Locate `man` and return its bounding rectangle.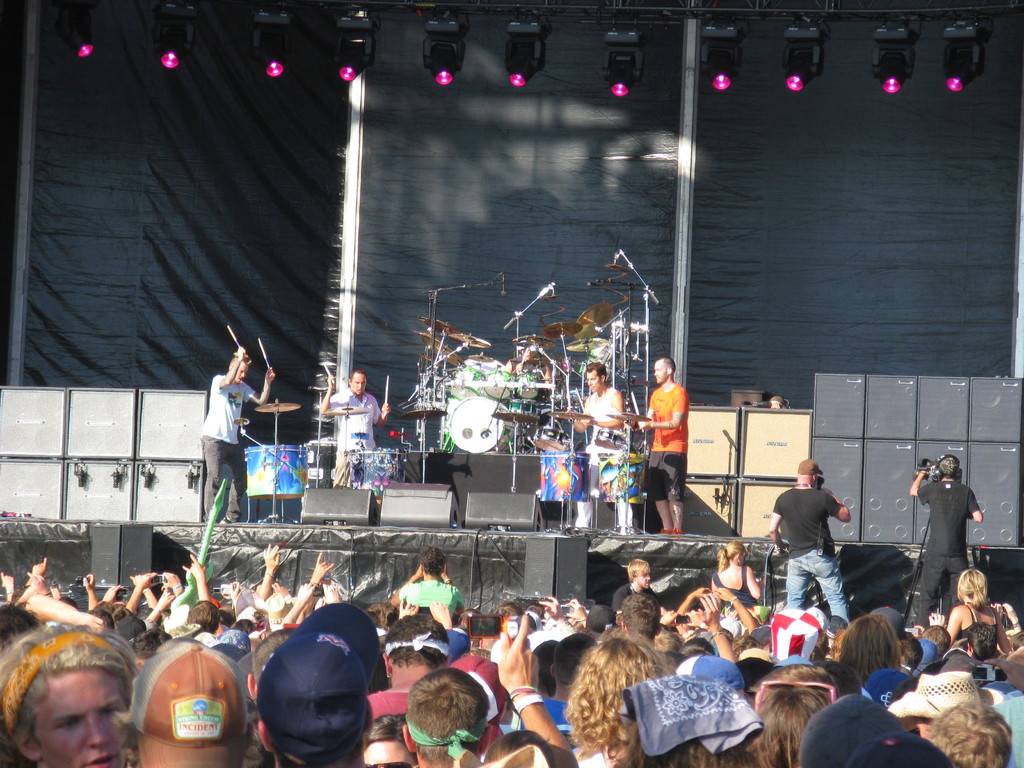
l=200, t=347, r=276, b=525.
